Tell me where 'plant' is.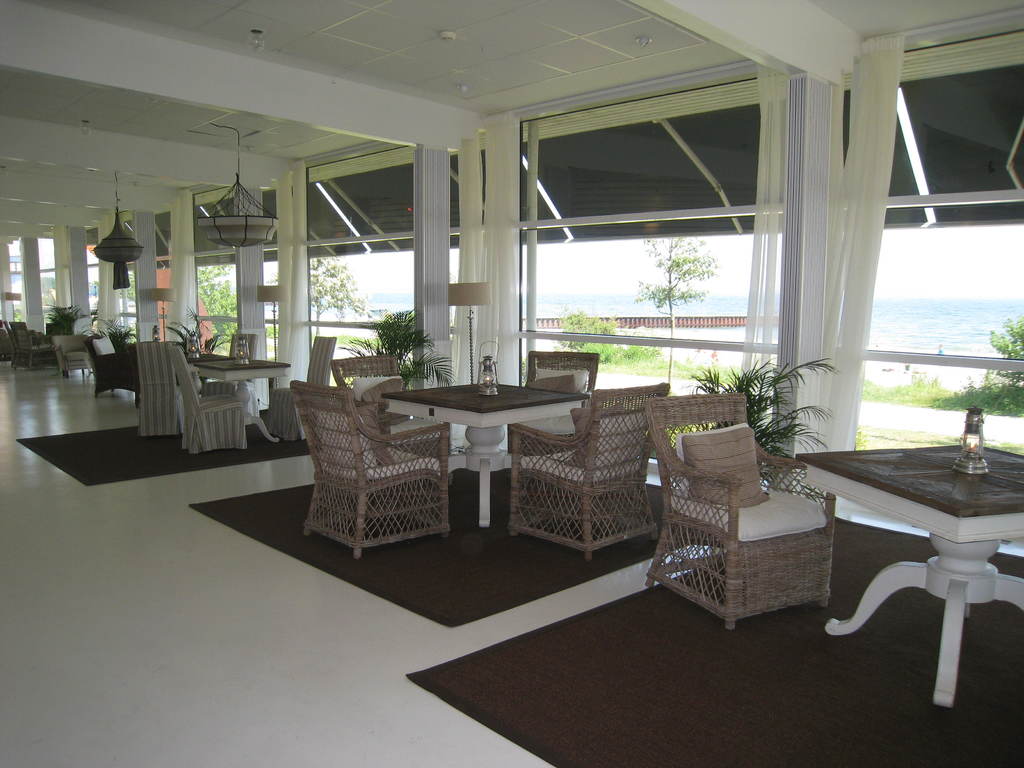
'plant' is at 38, 303, 83, 339.
